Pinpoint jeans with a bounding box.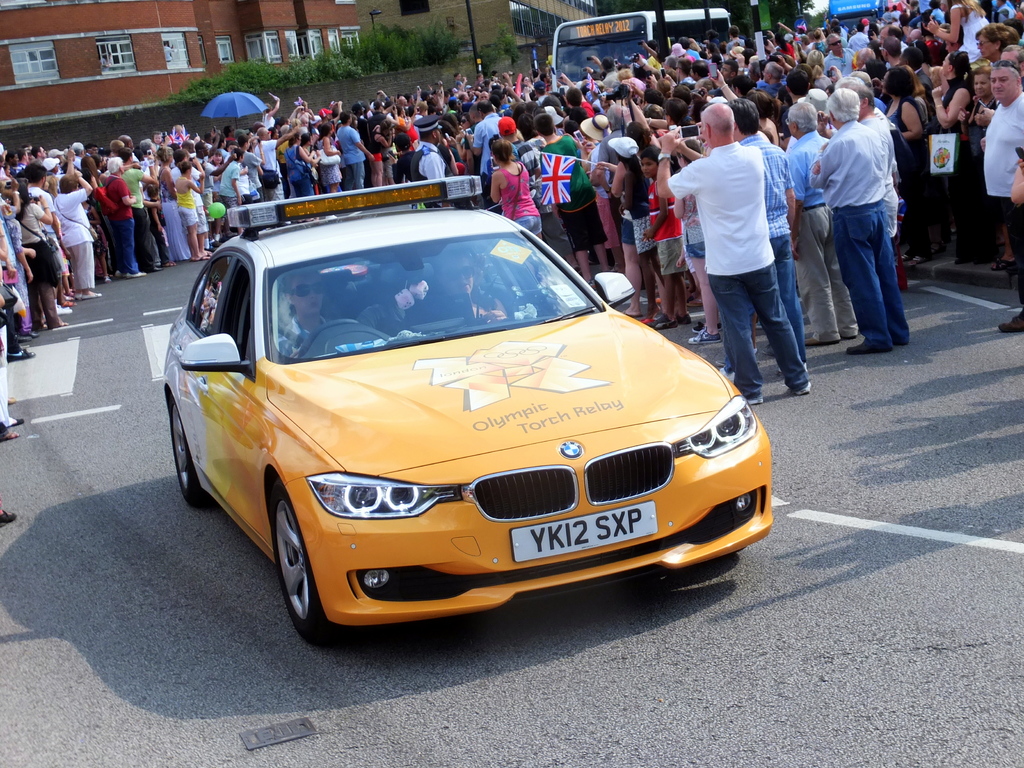
102, 219, 140, 273.
